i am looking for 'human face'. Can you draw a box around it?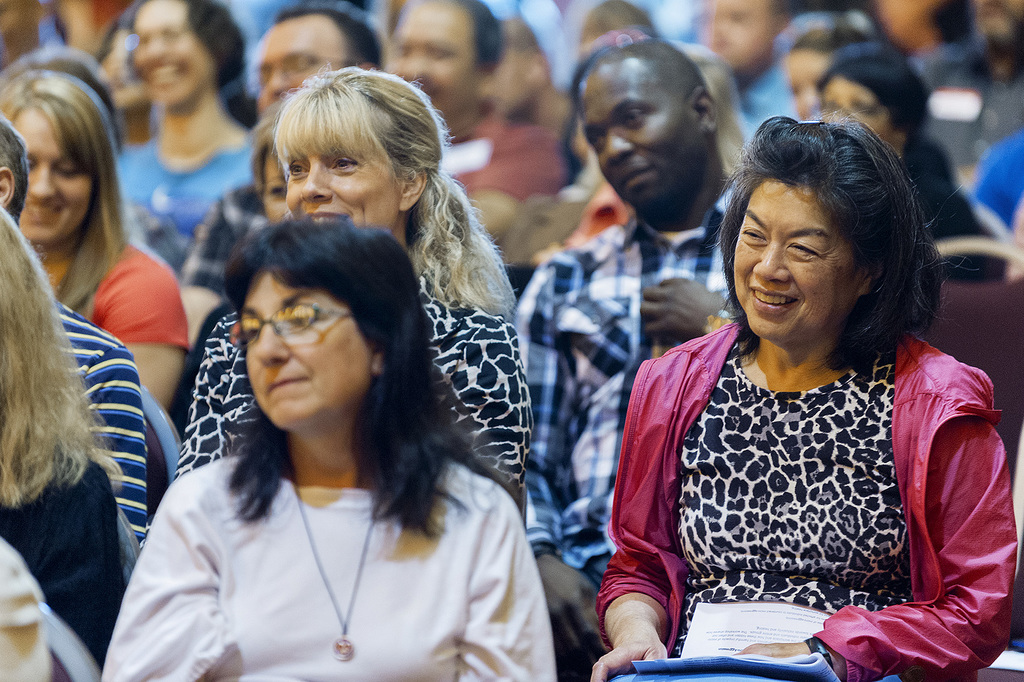
Sure, the bounding box is select_region(385, 0, 482, 122).
